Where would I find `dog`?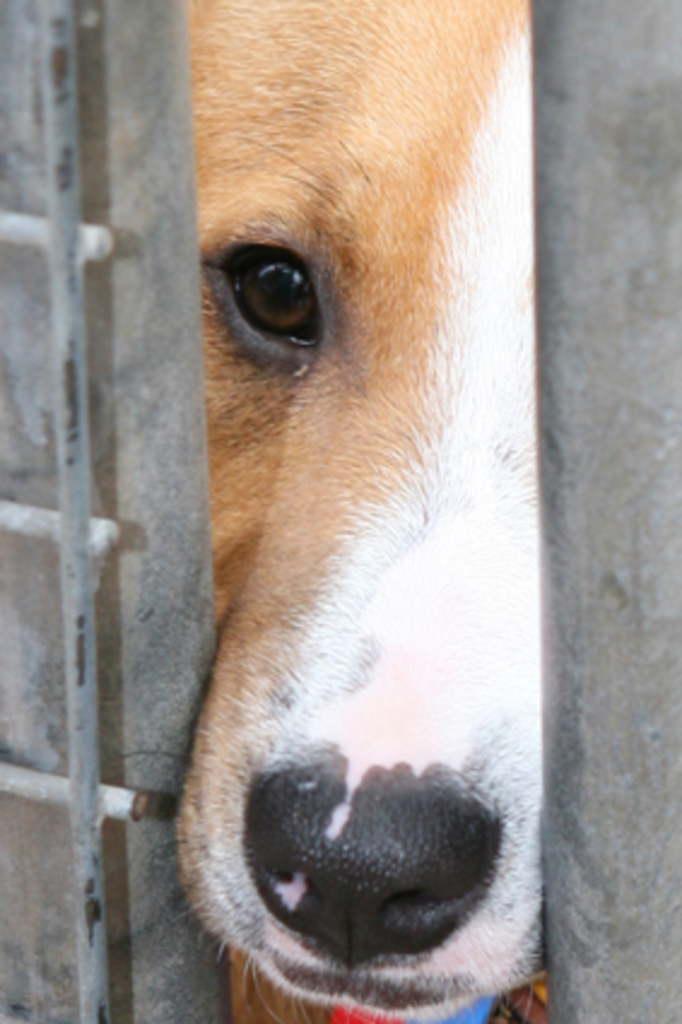
At bbox(111, 0, 549, 1022).
